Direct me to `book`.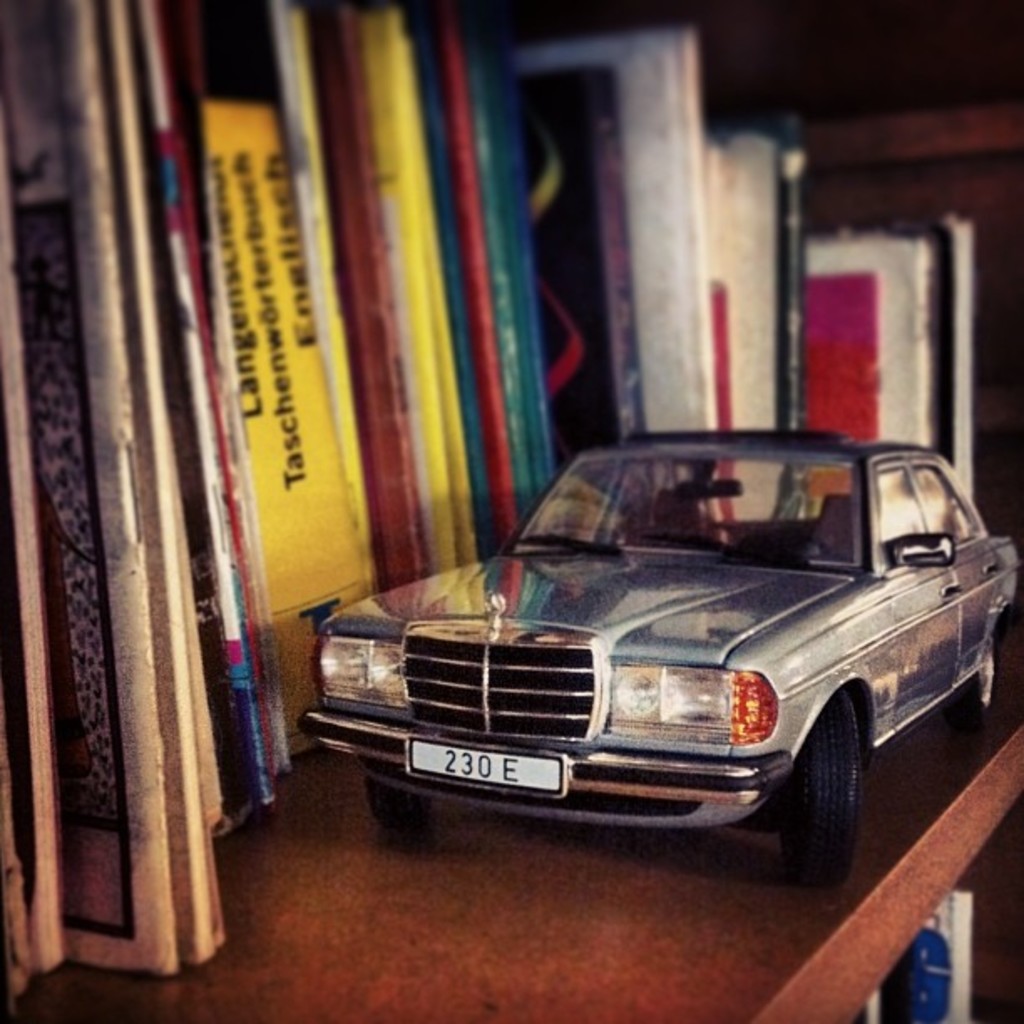
Direction: 467:23:562:535.
